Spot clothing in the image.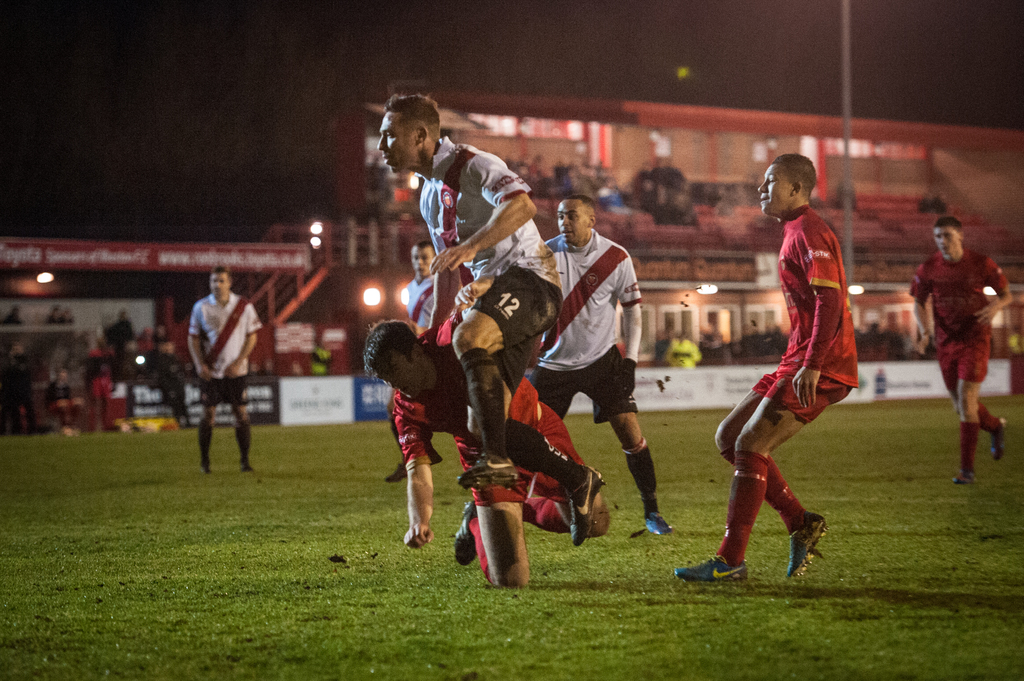
clothing found at rect(58, 319, 73, 328).
